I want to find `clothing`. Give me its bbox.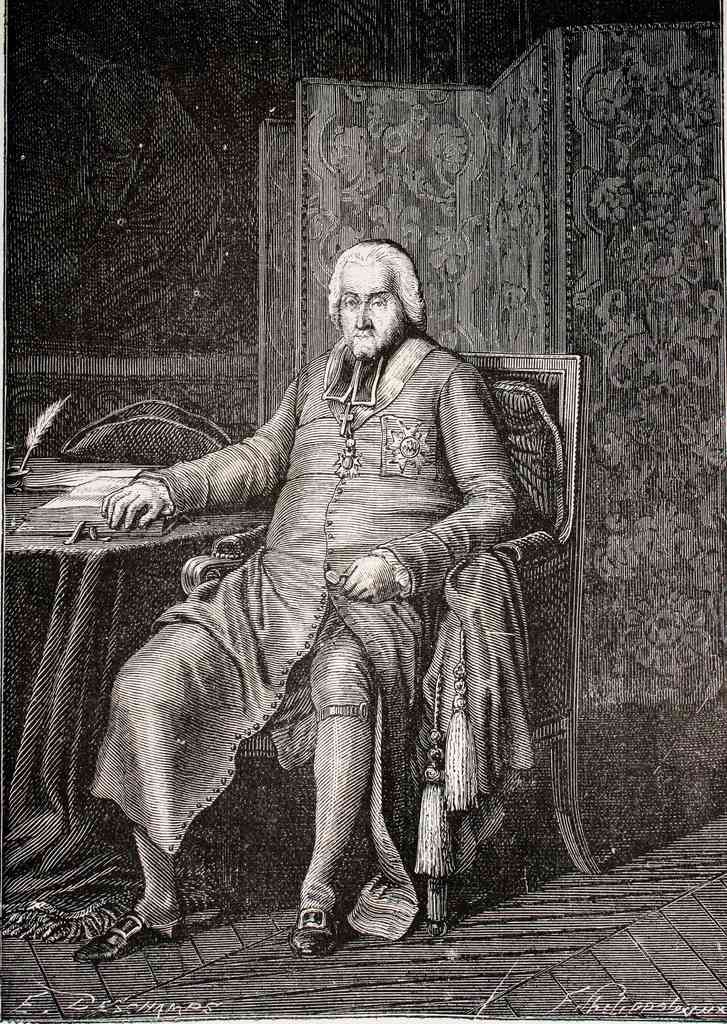
[x1=61, y1=312, x2=513, y2=856].
